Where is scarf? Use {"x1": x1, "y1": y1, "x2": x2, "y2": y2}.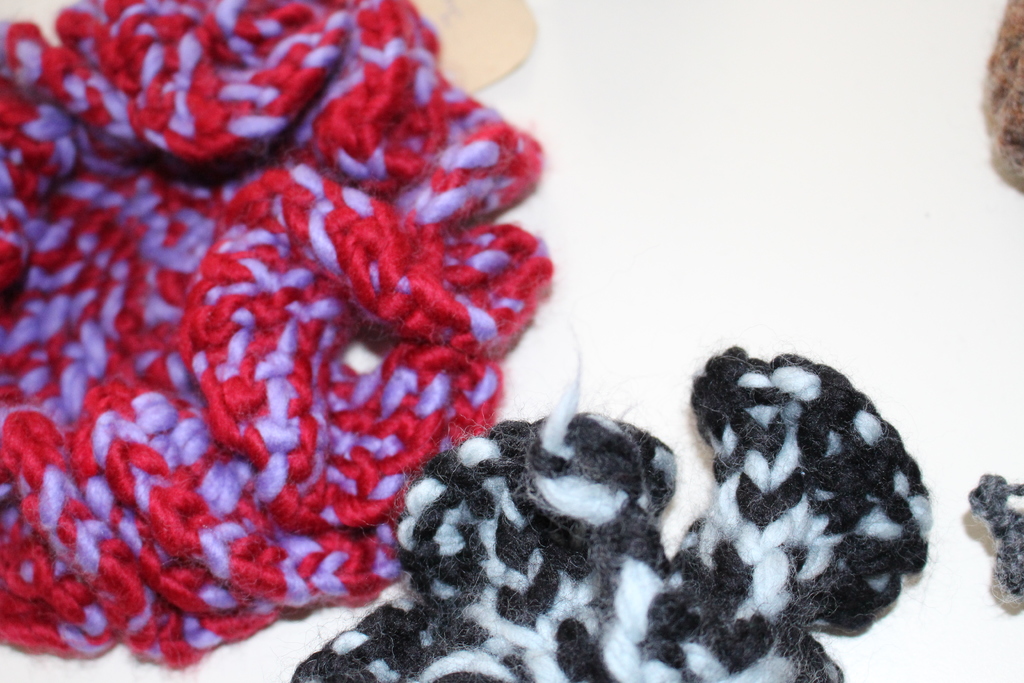
{"x1": 285, "y1": 344, "x2": 938, "y2": 682}.
